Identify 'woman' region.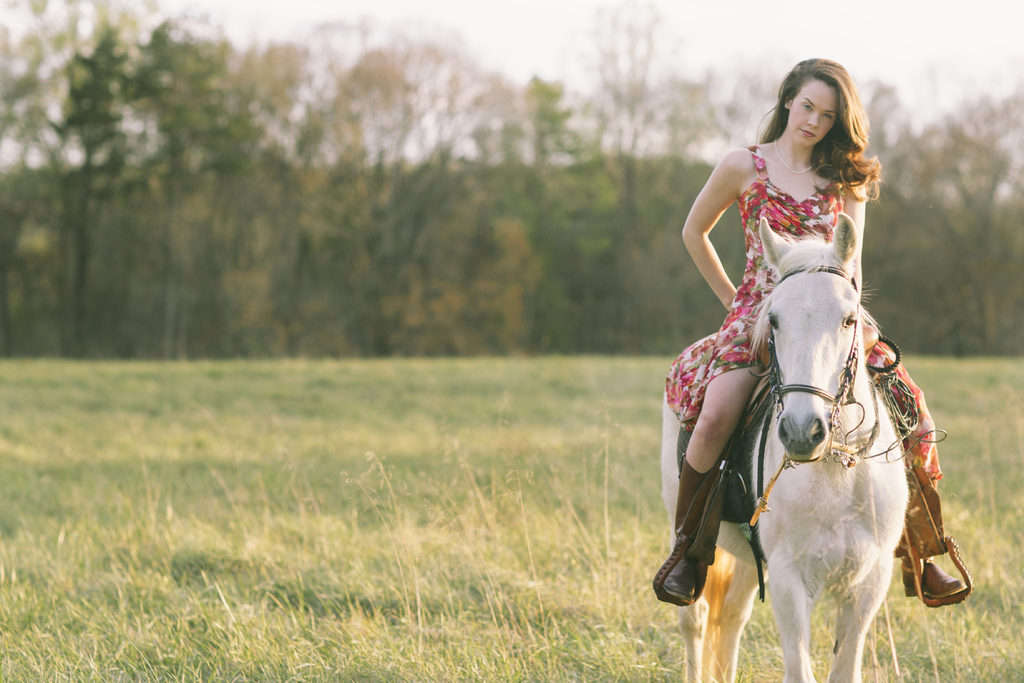
Region: [left=660, top=30, right=966, bottom=597].
